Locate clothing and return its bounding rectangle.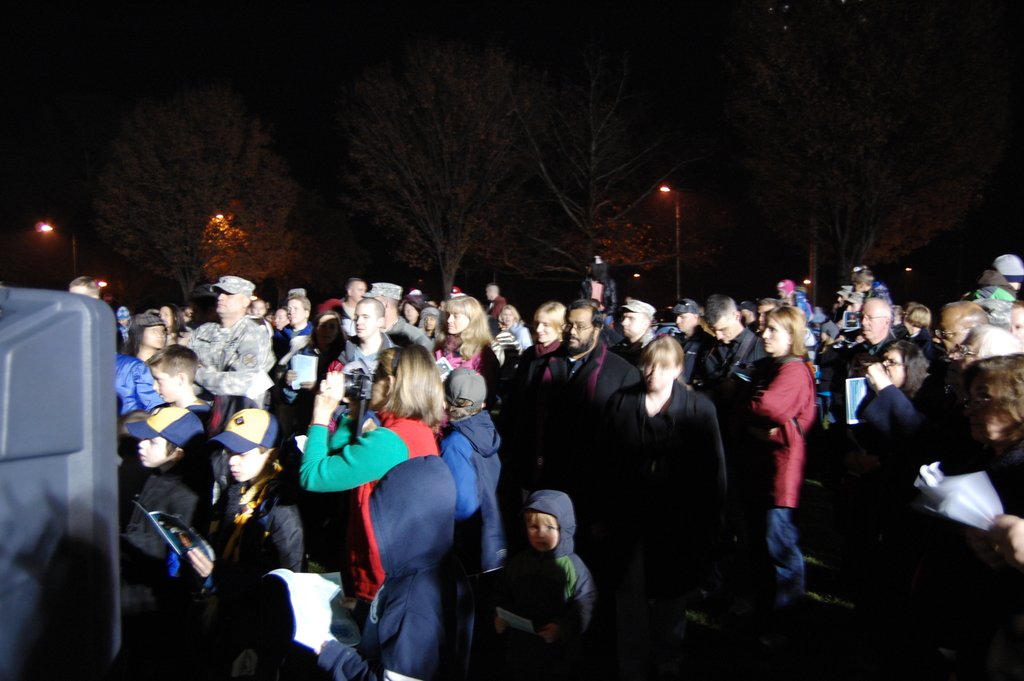
[436, 343, 493, 385].
